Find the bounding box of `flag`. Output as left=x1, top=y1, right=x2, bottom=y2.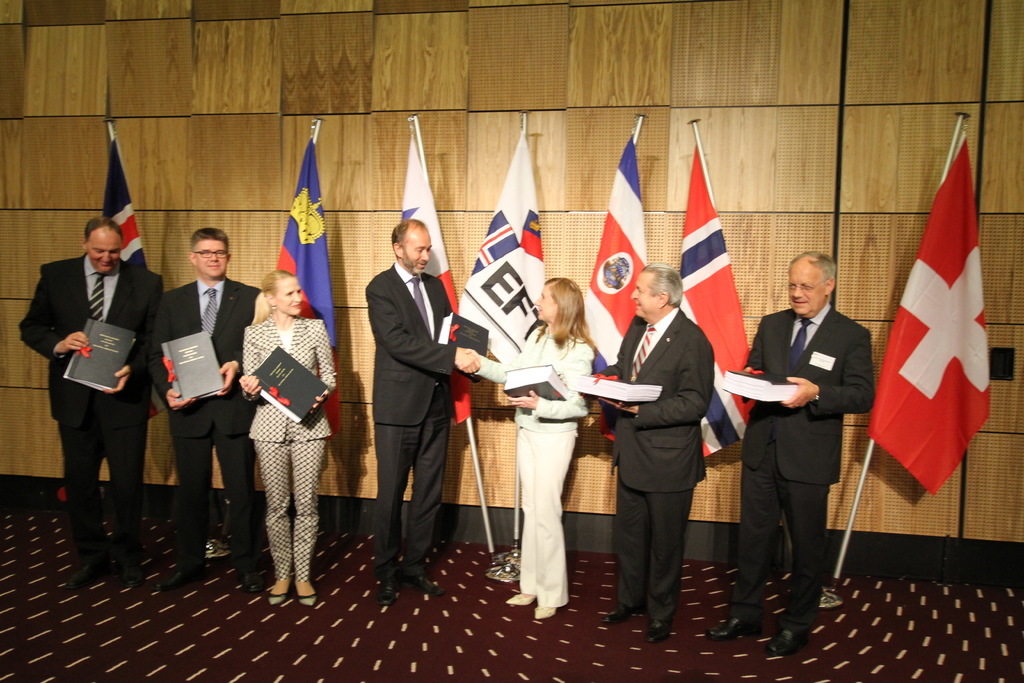
left=456, top=128, right=544, bottom=370.
